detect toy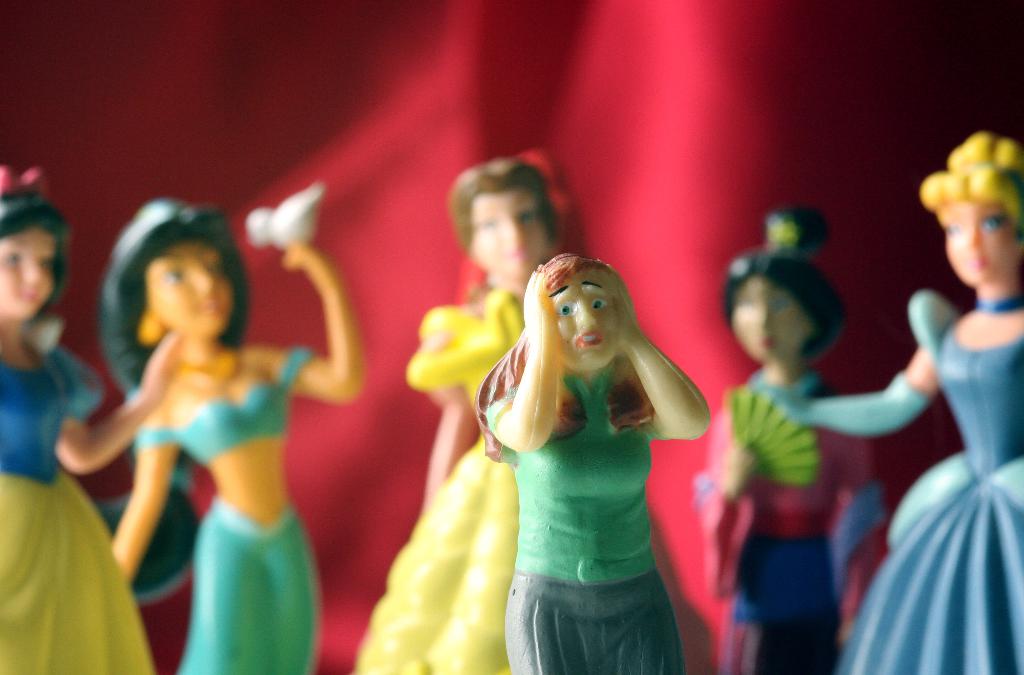
bbox(693, 204, 887, 674)
